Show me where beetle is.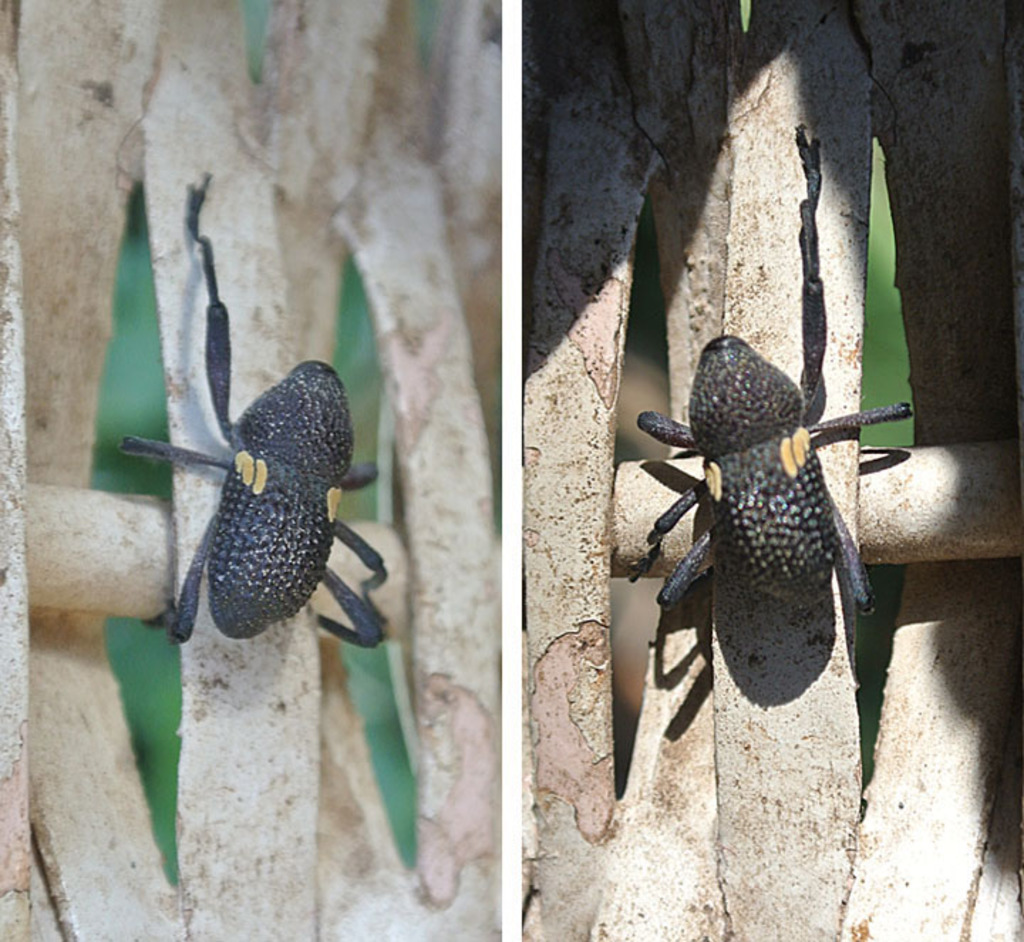
beetle is at region(630, 127, 914, 615).
